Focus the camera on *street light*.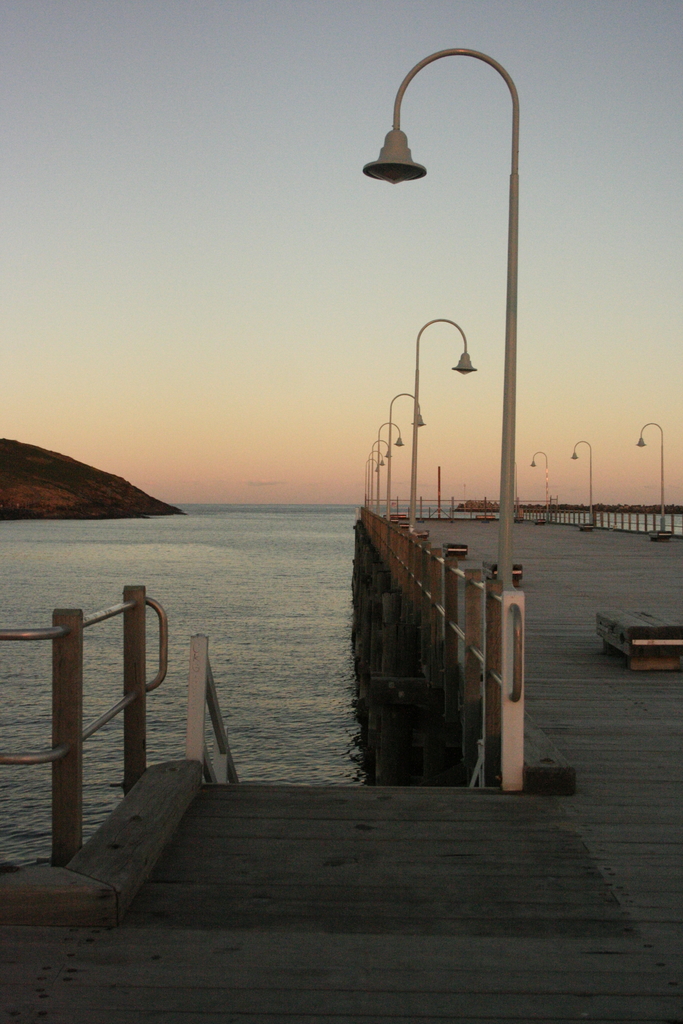
Focus region: bbox(572, 438, 597, 525).
